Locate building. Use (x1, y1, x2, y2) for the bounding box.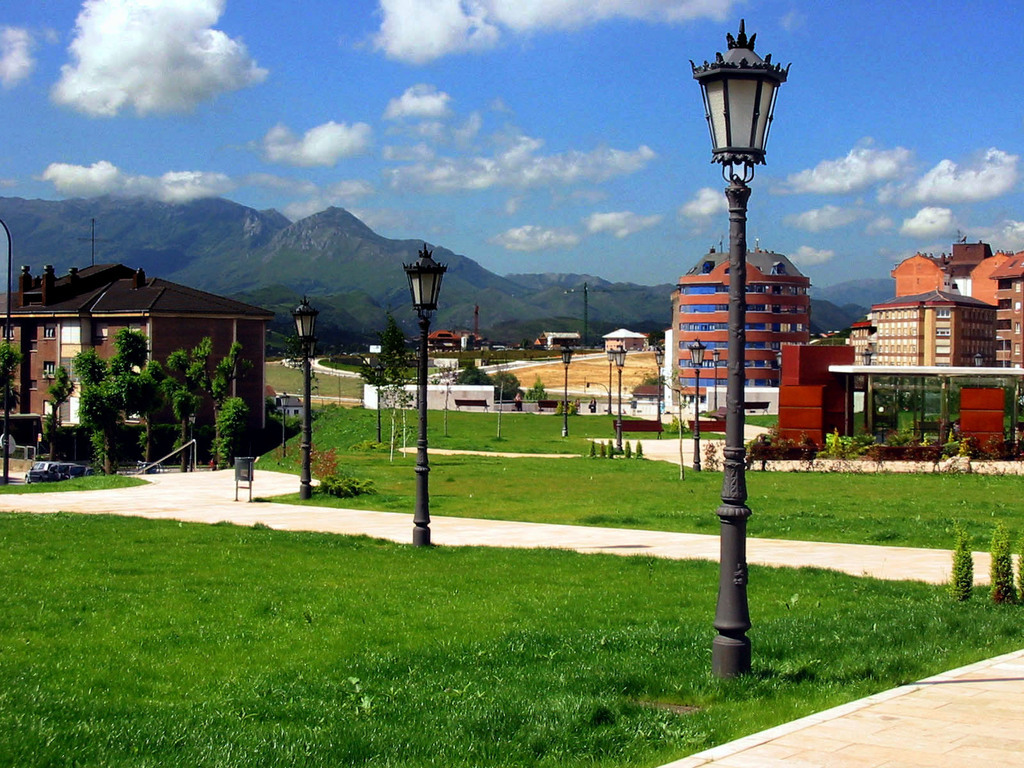
(972, 244, 1023, 318).
